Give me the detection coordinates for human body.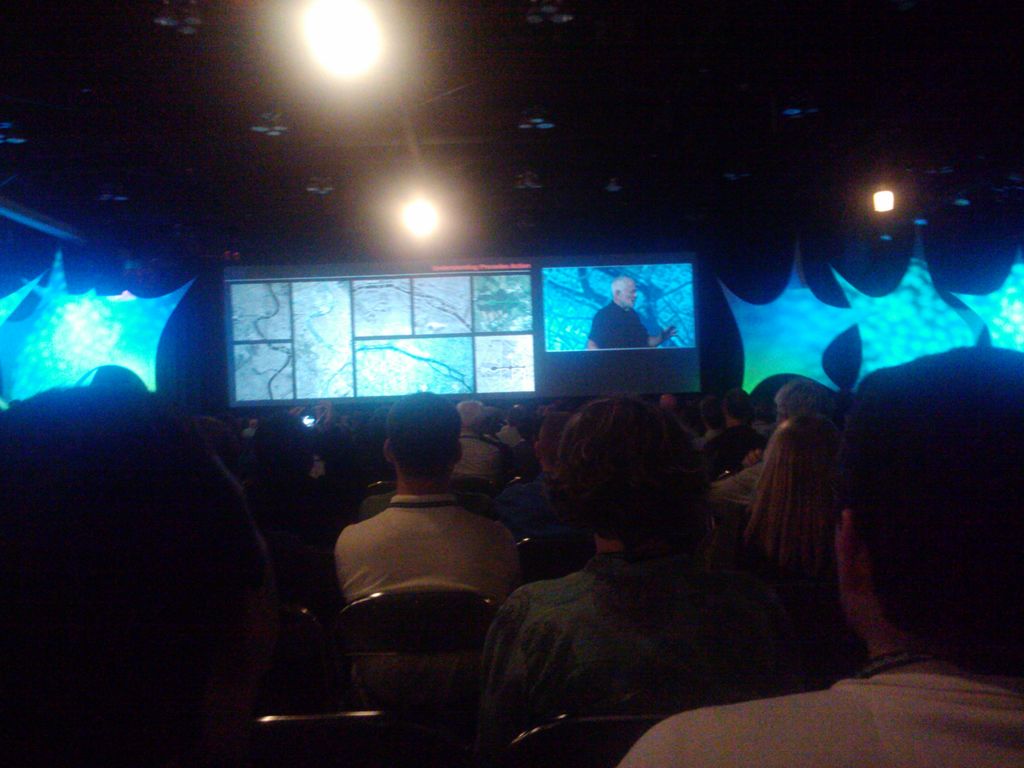
bbox=(582, 277, 649, 349).
